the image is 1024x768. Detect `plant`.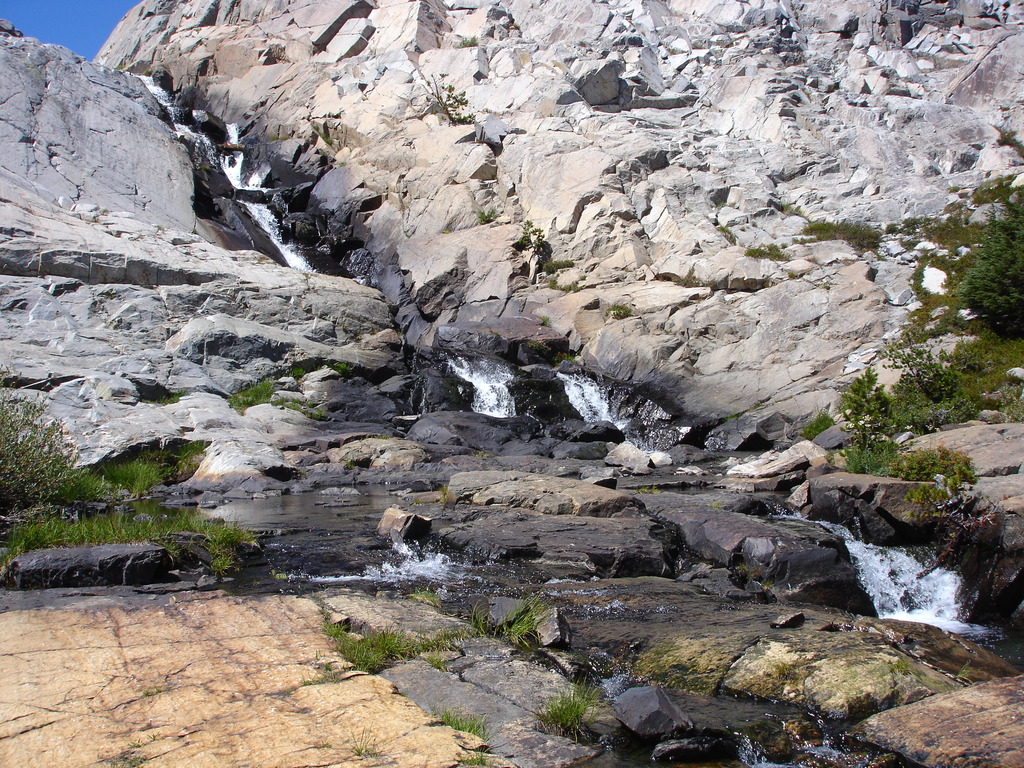
Detection: box(318, 614, 376, 671).
